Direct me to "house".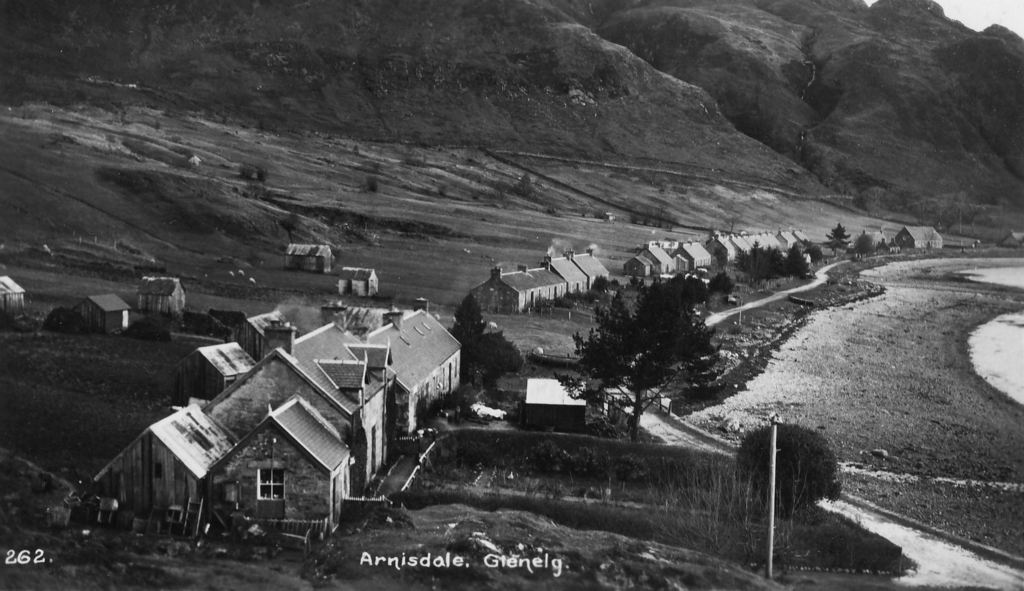
Direction: box(284, 240, 333, 271).
